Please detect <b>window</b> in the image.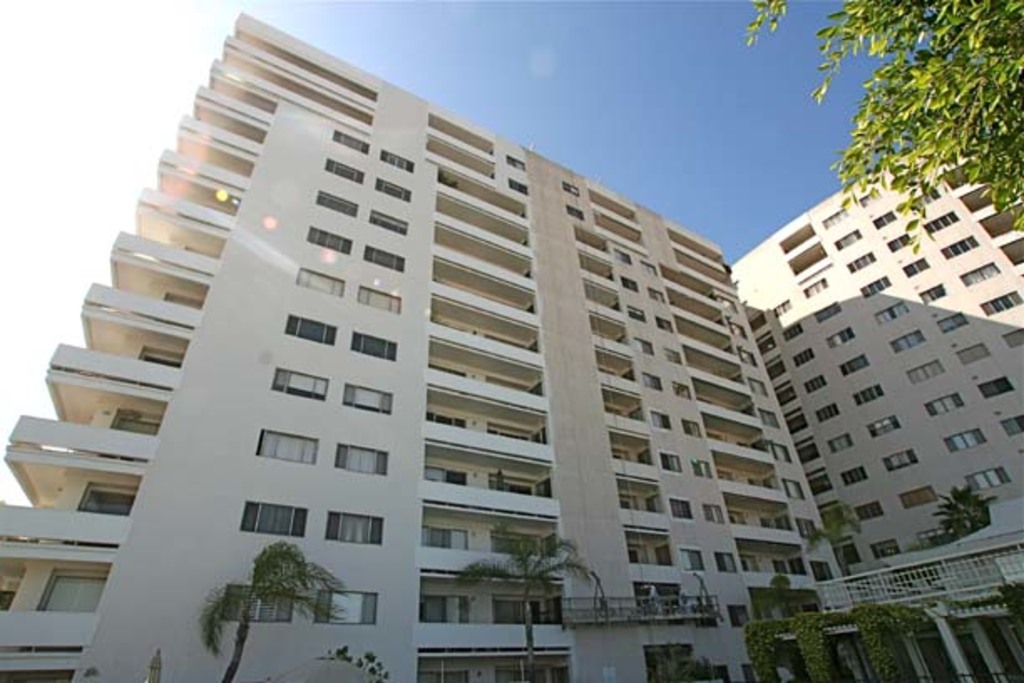
l=939, t=311, r=967, b=333.
